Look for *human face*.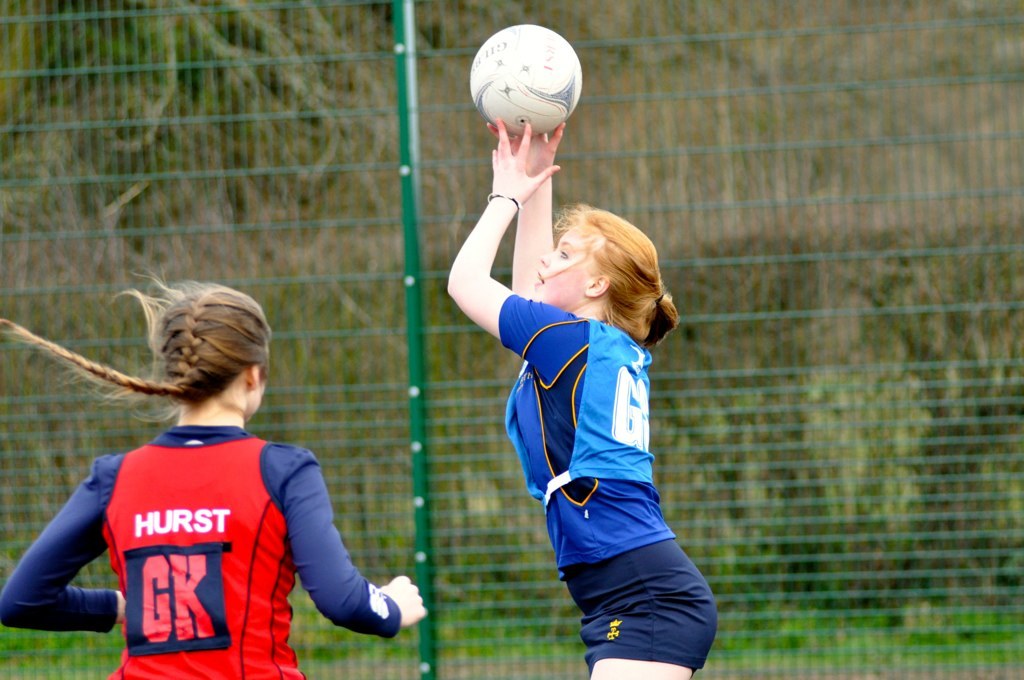
Found: <region>530, 230, 589, 309</region>.
